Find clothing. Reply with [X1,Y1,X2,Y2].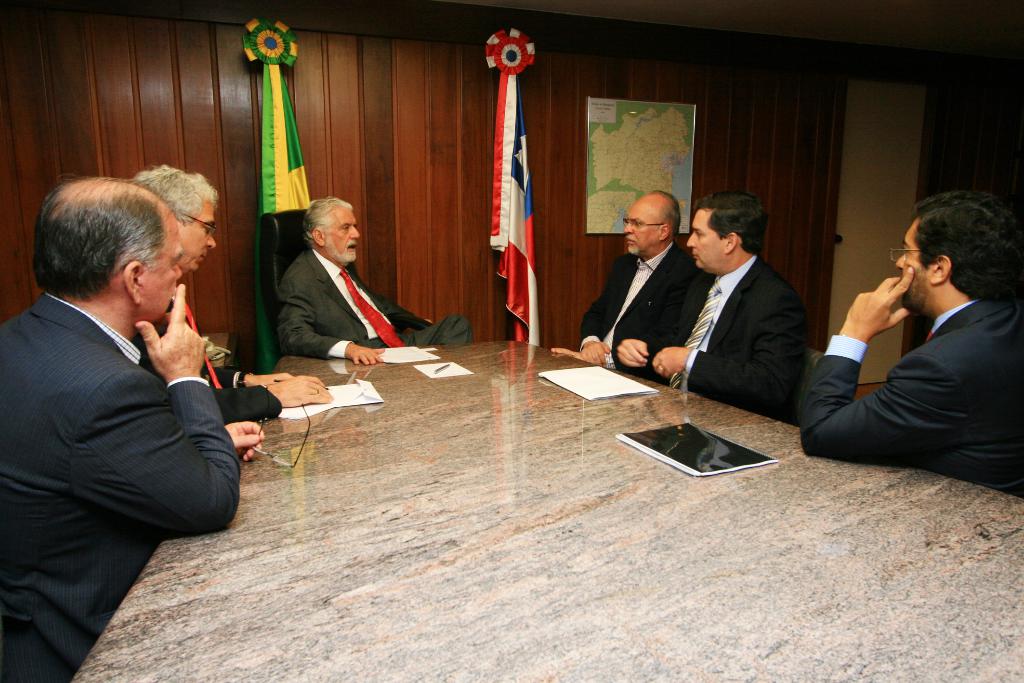
[808,250,1008,479].
